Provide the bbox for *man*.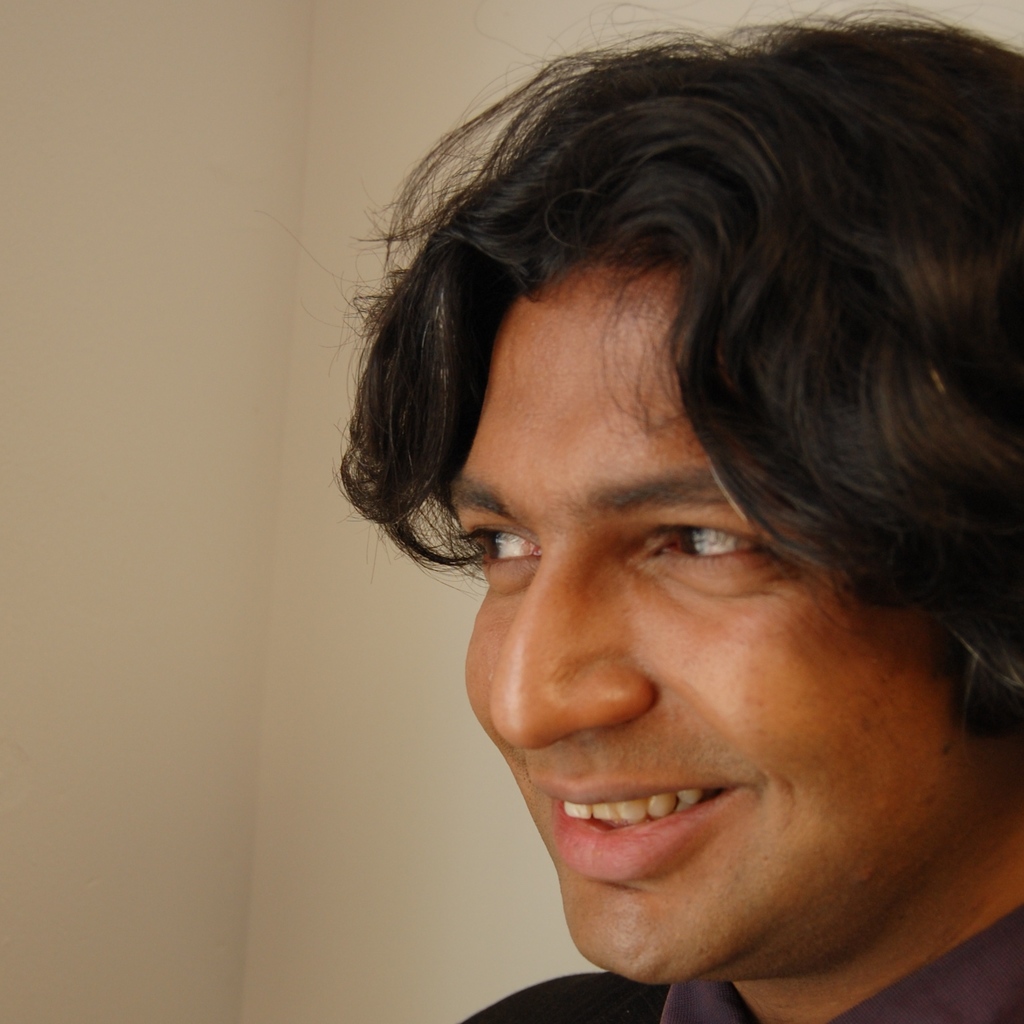
276,0,1023,1023.
